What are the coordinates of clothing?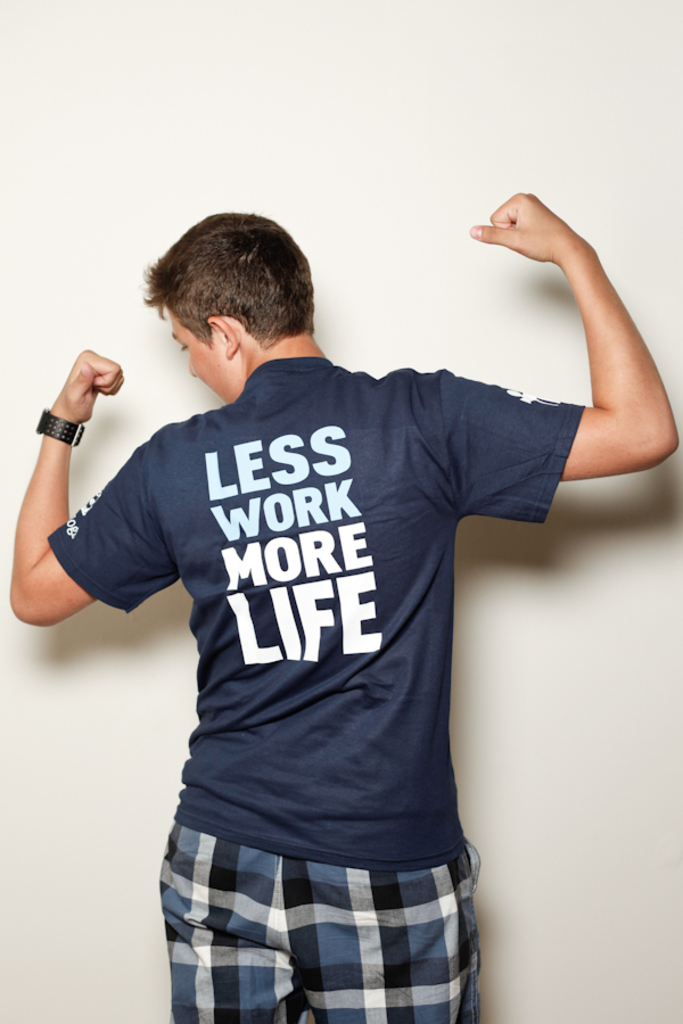
65/245/594/978.
